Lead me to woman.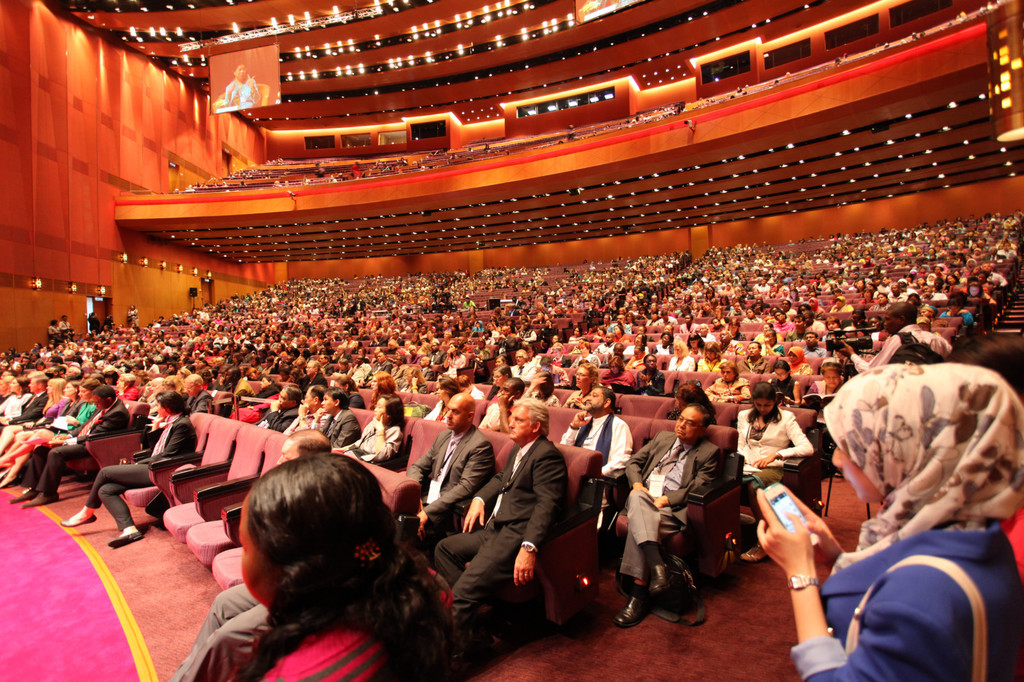
Lead to box=[381, 321, 390, 345].
